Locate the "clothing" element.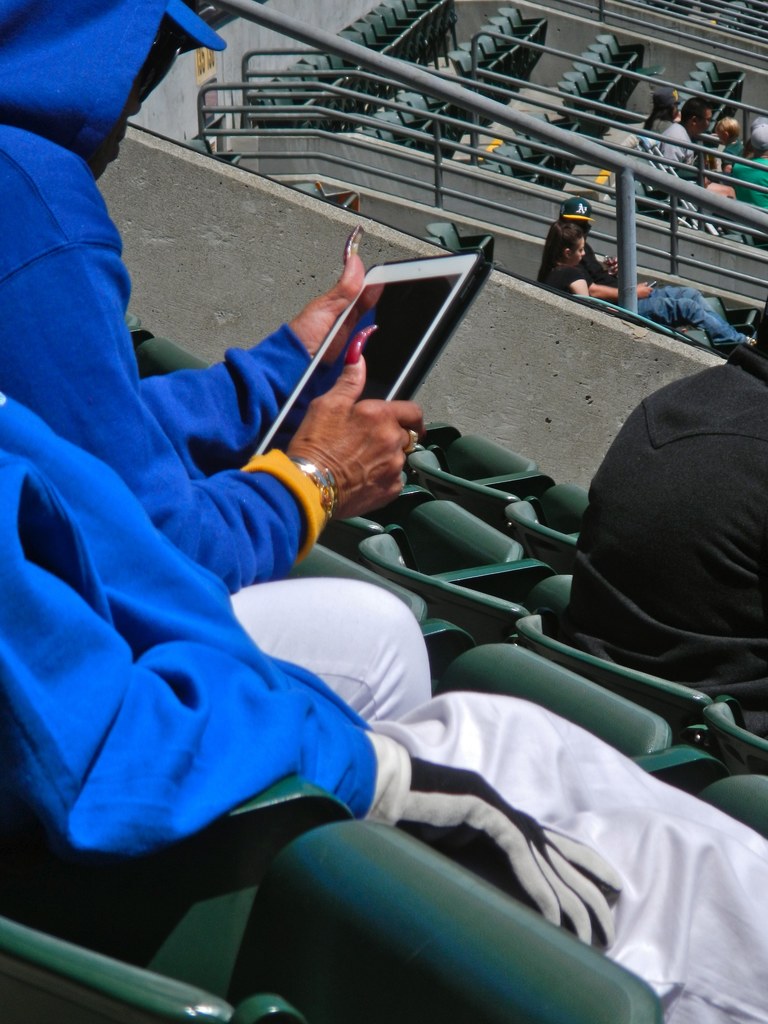
Element bbox: box(0, 0, 436, 724).
